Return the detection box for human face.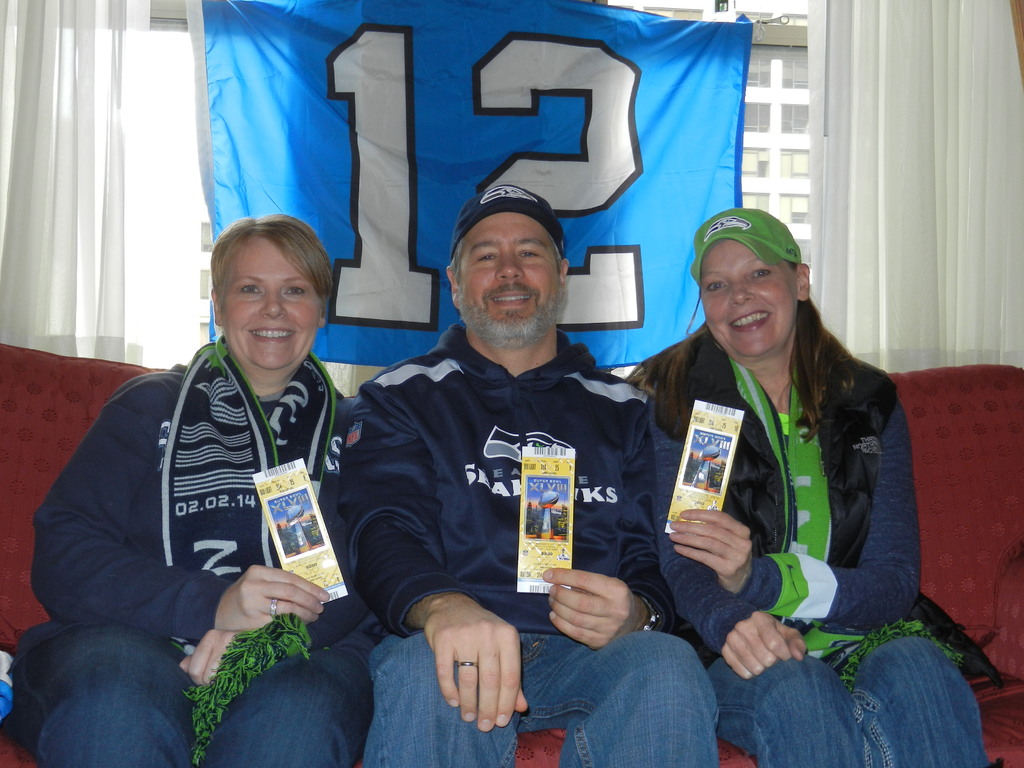
{"x1": 701, "y1": 244, "x2": 801, "y2": 355}.
